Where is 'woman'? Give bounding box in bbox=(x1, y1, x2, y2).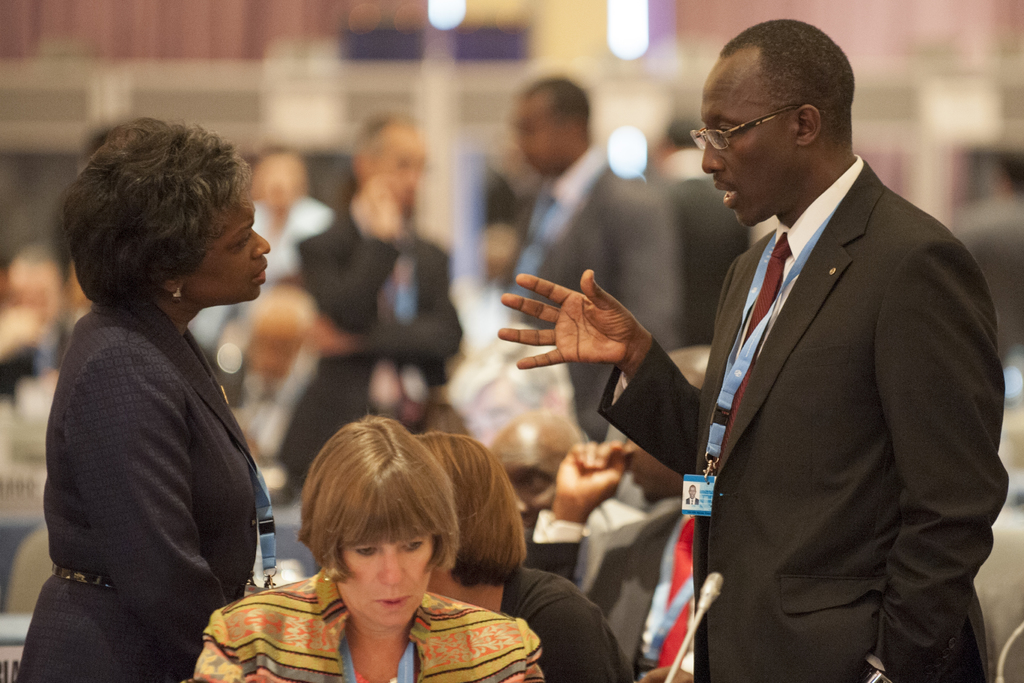
bbox=(191, 413, 536, 682).
